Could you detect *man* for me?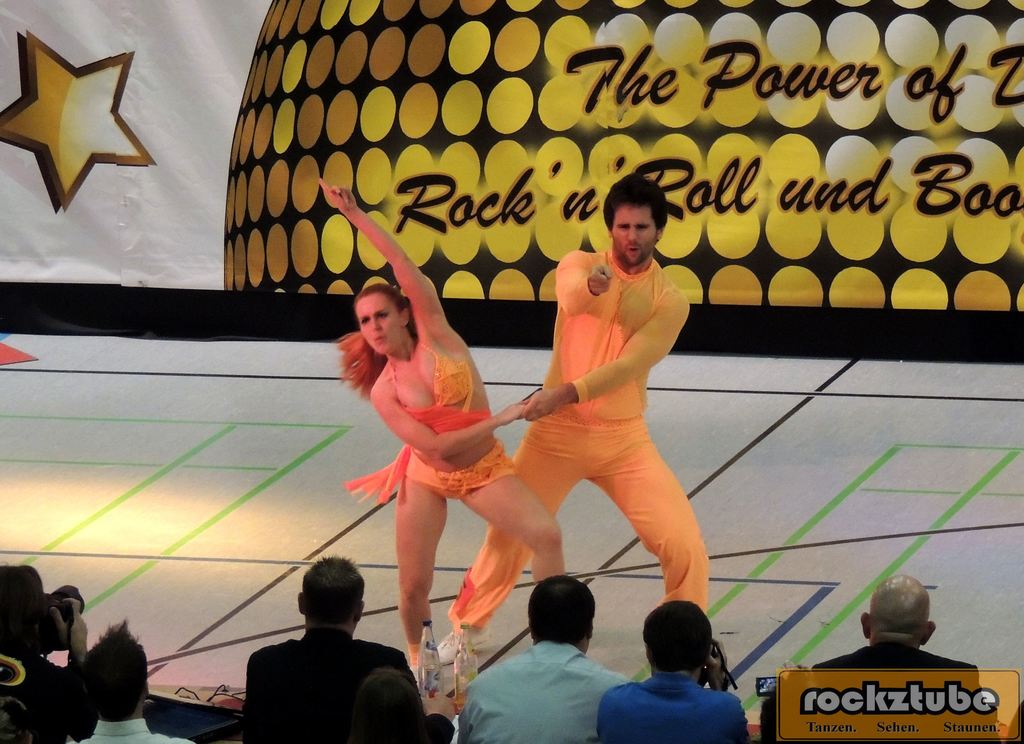
Detection result: Rect(592, 588, 753, 738).
